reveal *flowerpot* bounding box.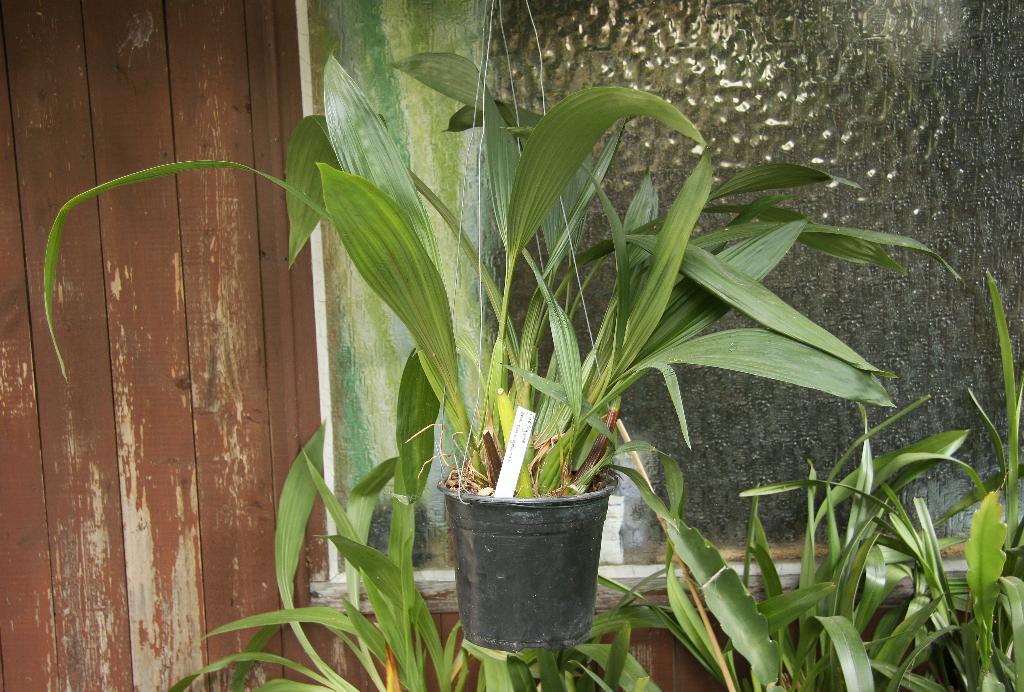
Revealed: region(445, 458, 625, 654).
